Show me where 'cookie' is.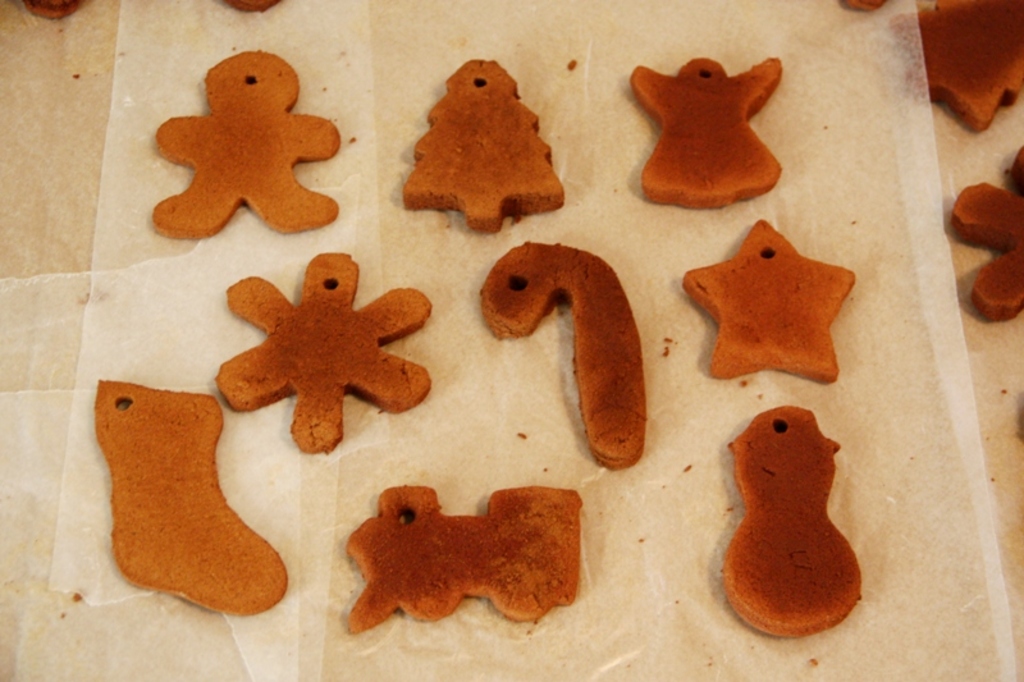
'cookie' is at bbox=(483, 235, 646, 470).
